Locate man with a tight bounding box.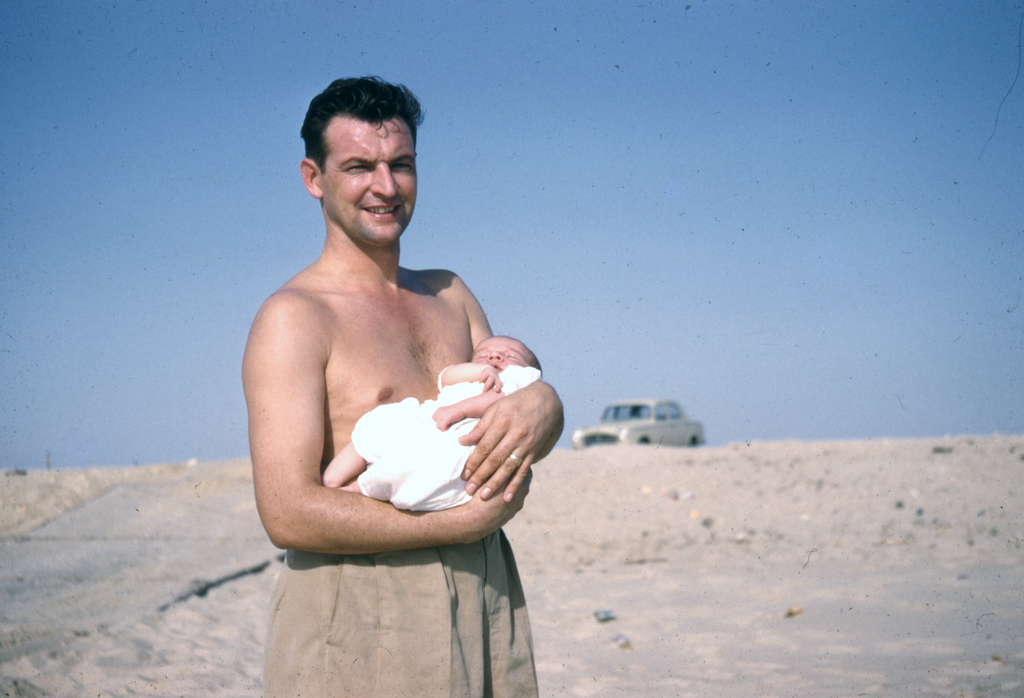
x1=245 y1=72 x2=563 y2=697.
